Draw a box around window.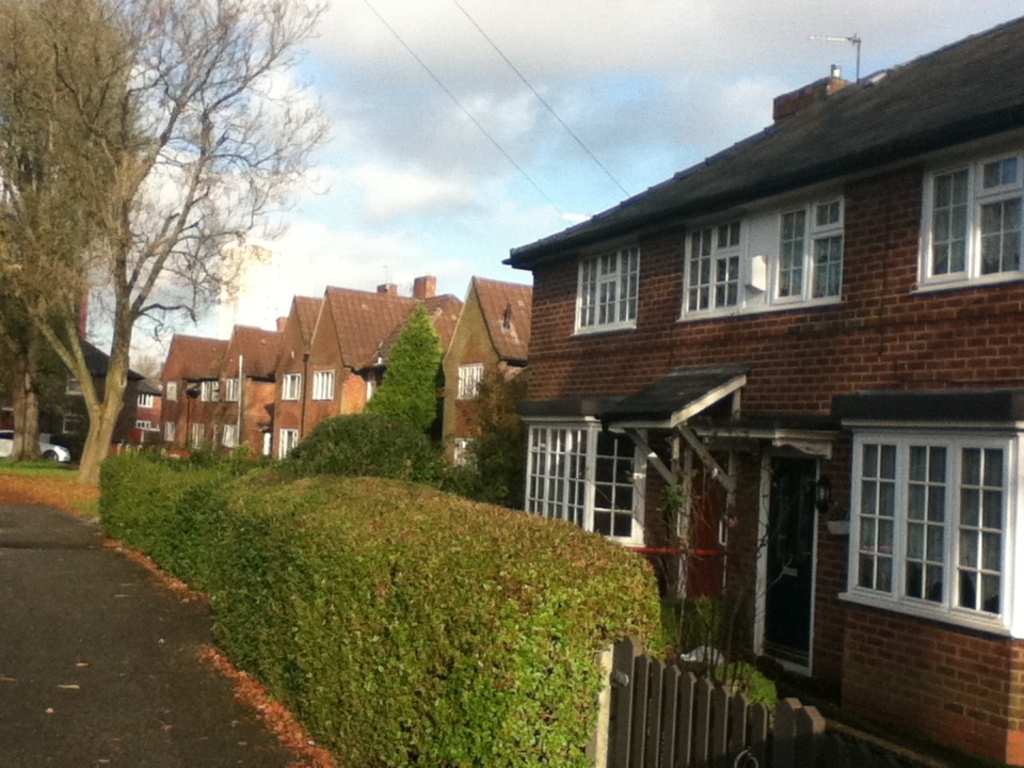
<region>450, 435, 480, 482</region>.
